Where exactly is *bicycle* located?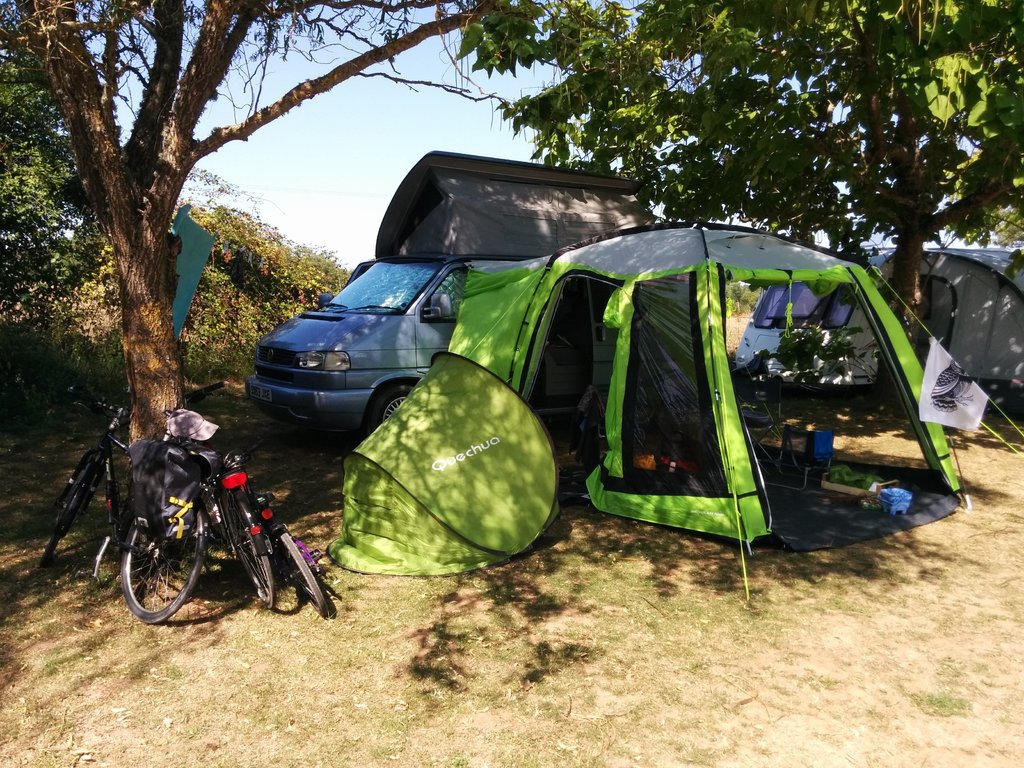
Its bounding box is bbox=(181, 382, 330, 616).
